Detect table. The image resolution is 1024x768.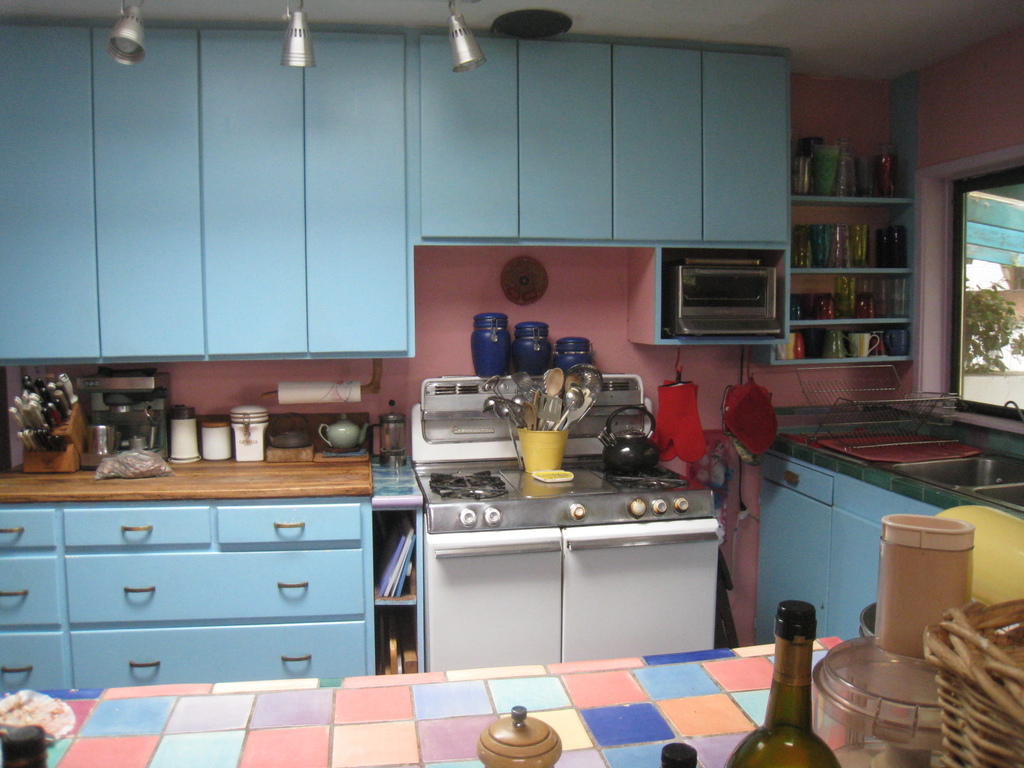
0 637 890 767.
